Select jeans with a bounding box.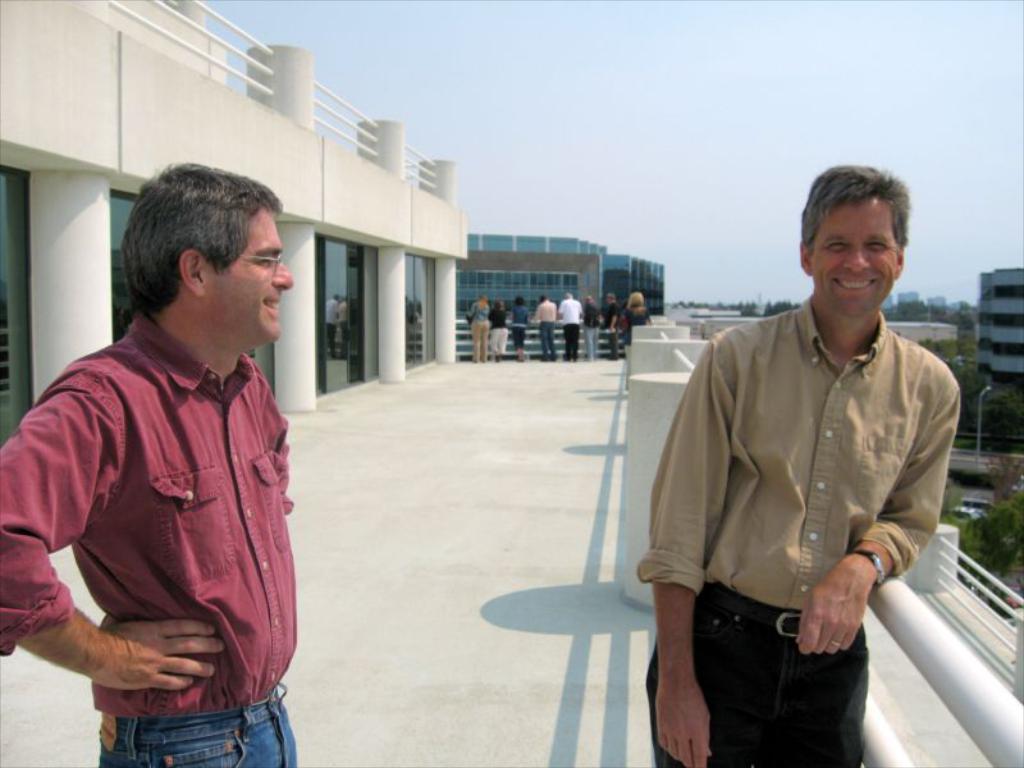
[x1=539, y1=325, x2=556, y2=357].
